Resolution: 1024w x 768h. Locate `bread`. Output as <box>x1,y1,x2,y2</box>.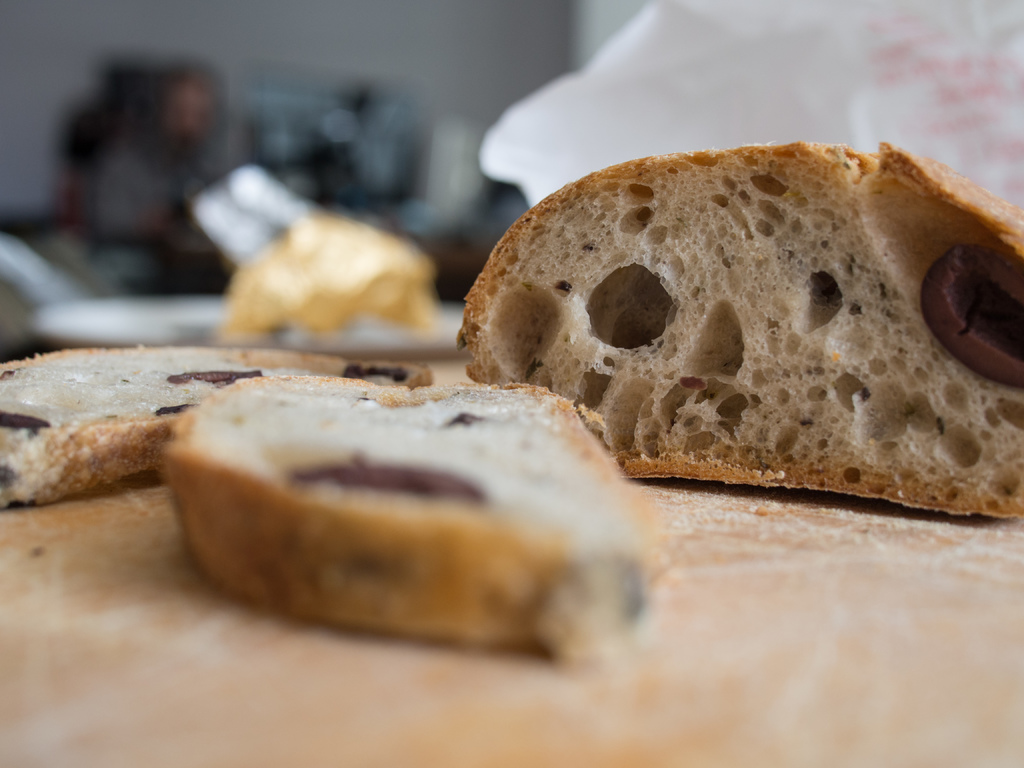
<box>465,132,1007,528</box>.
